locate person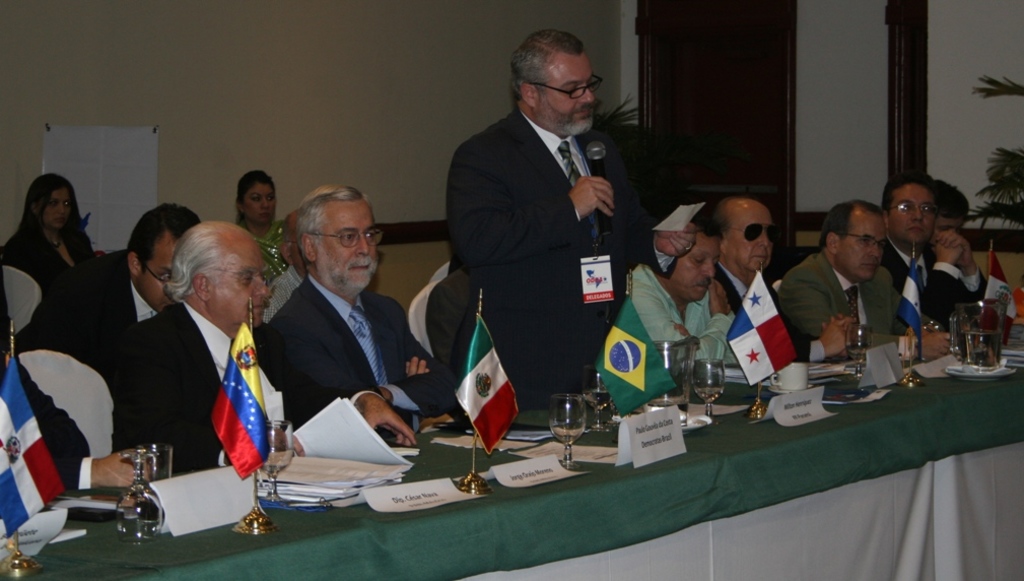
detection(626, 195, 742, 384)
